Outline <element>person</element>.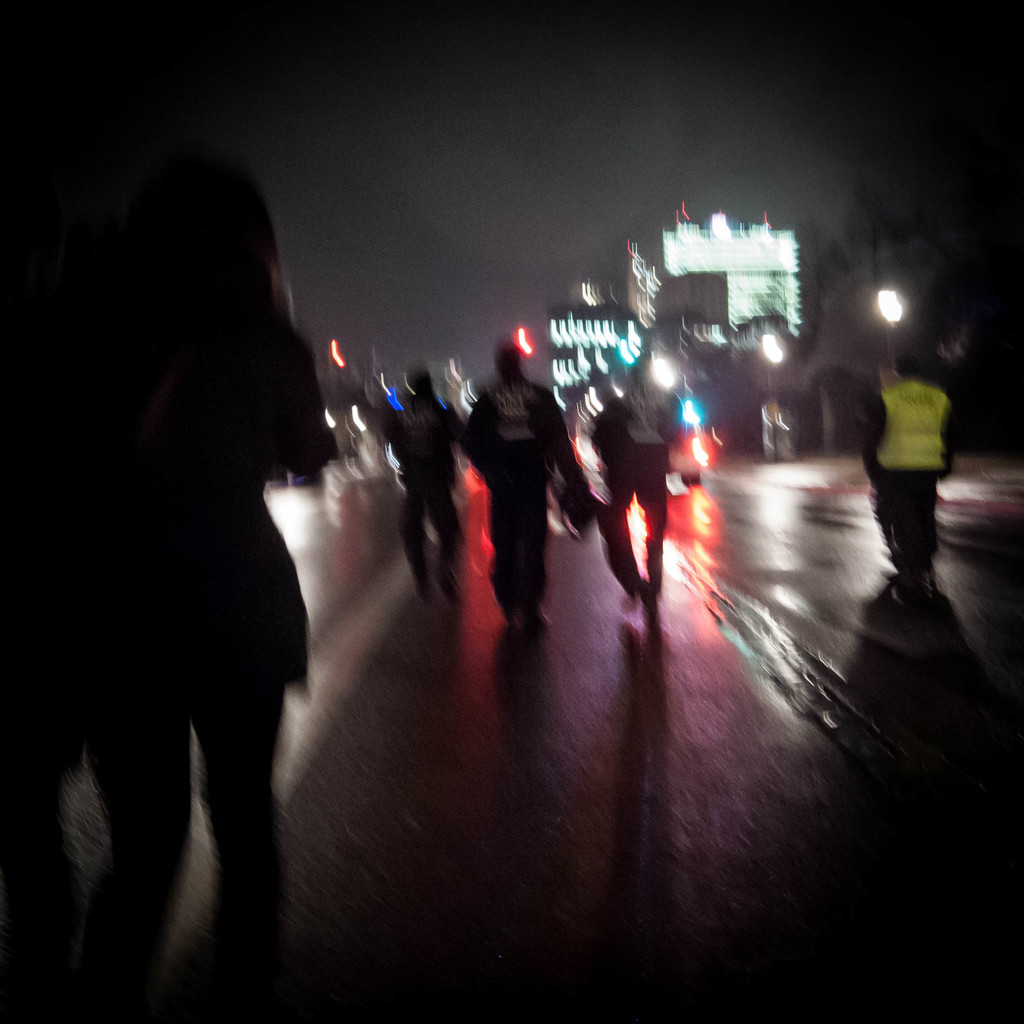
Outline: [x1=851, y1=332, x2=952, y2=607].
